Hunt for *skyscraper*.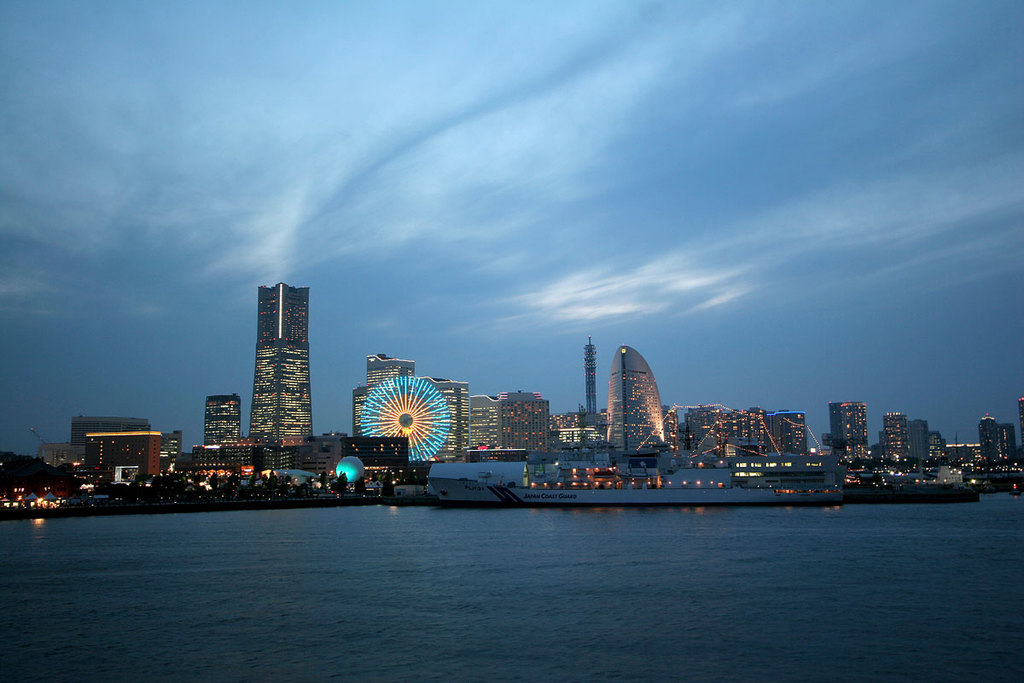
Hunted down at (x1=497, y1=394, x2=564, y2=461).
